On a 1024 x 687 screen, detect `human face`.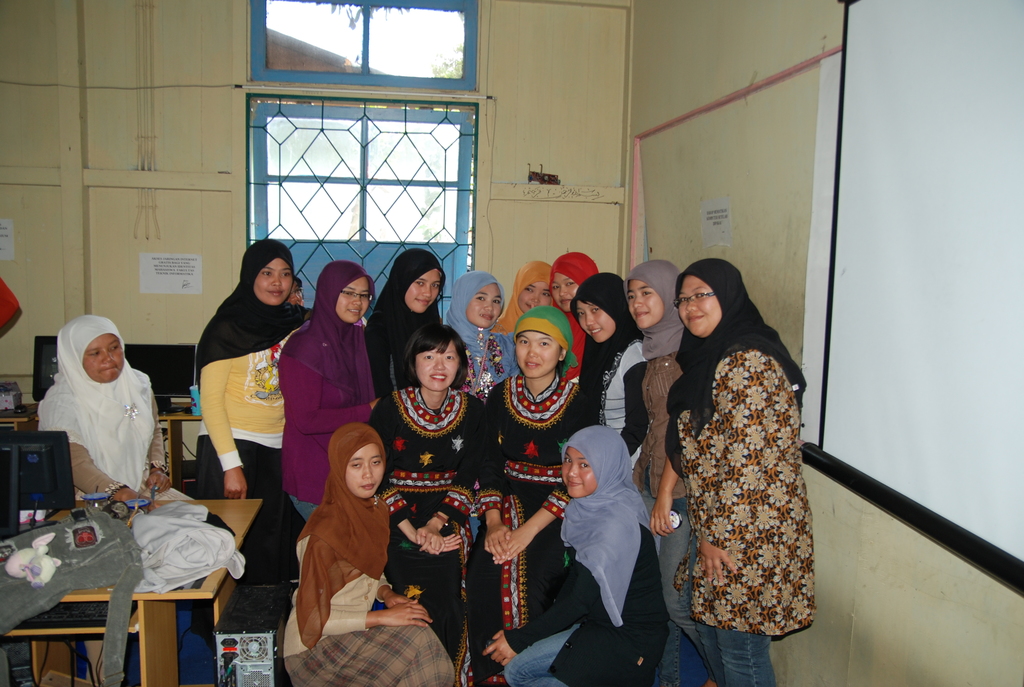
519:331:556:377.
